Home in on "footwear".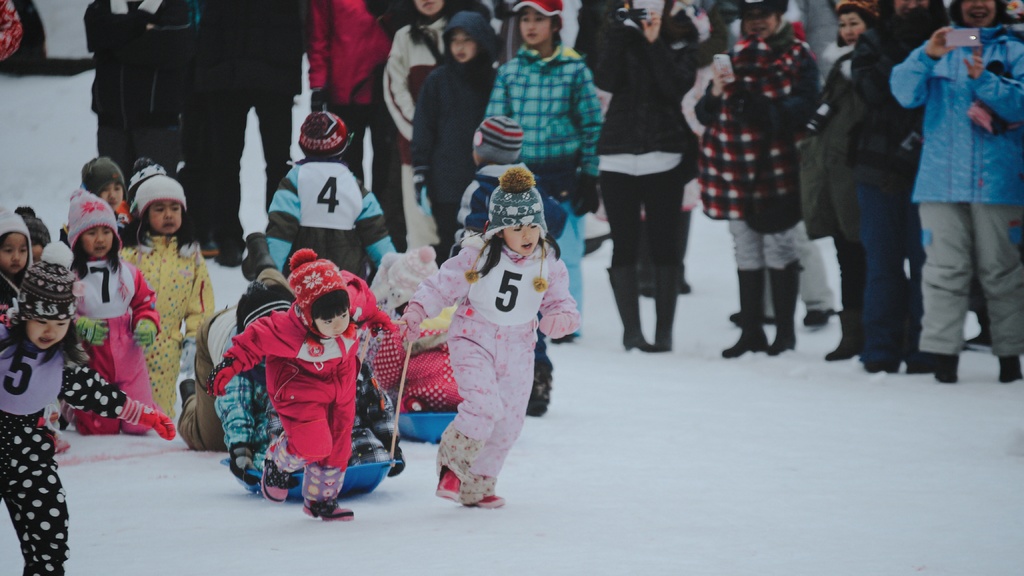
Homed in at (259, 459, 293, 505).
